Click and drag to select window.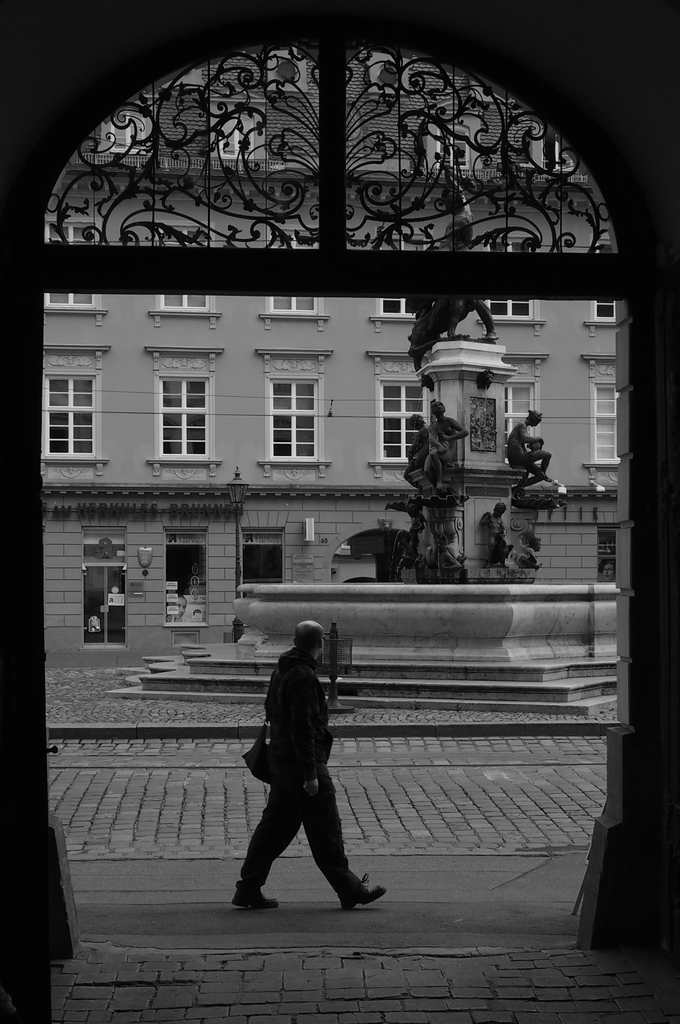
Selection: (426, 120, 476, 173).
